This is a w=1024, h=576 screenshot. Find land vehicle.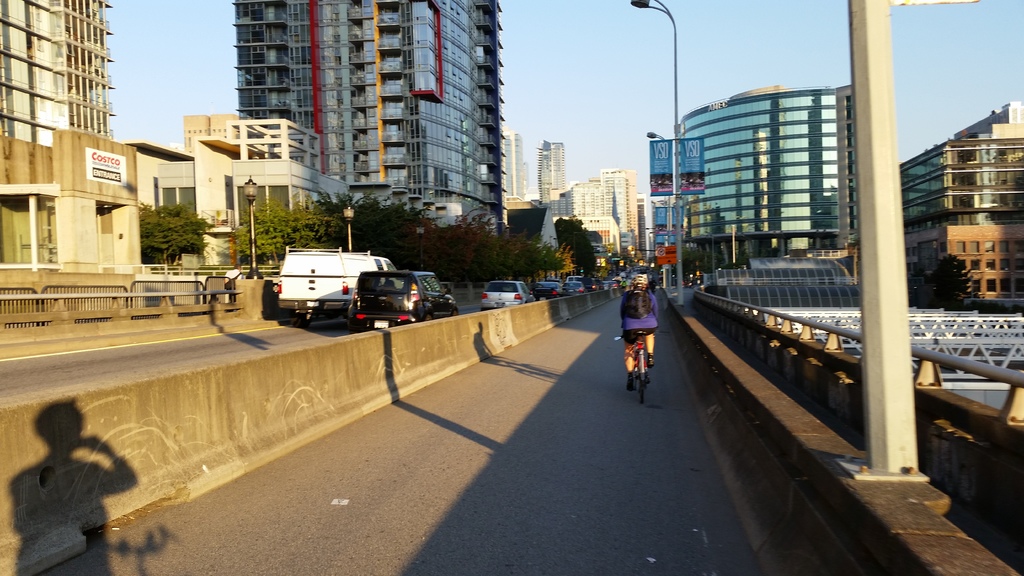
Bounding box: crop(536, 282, 561, 300).
